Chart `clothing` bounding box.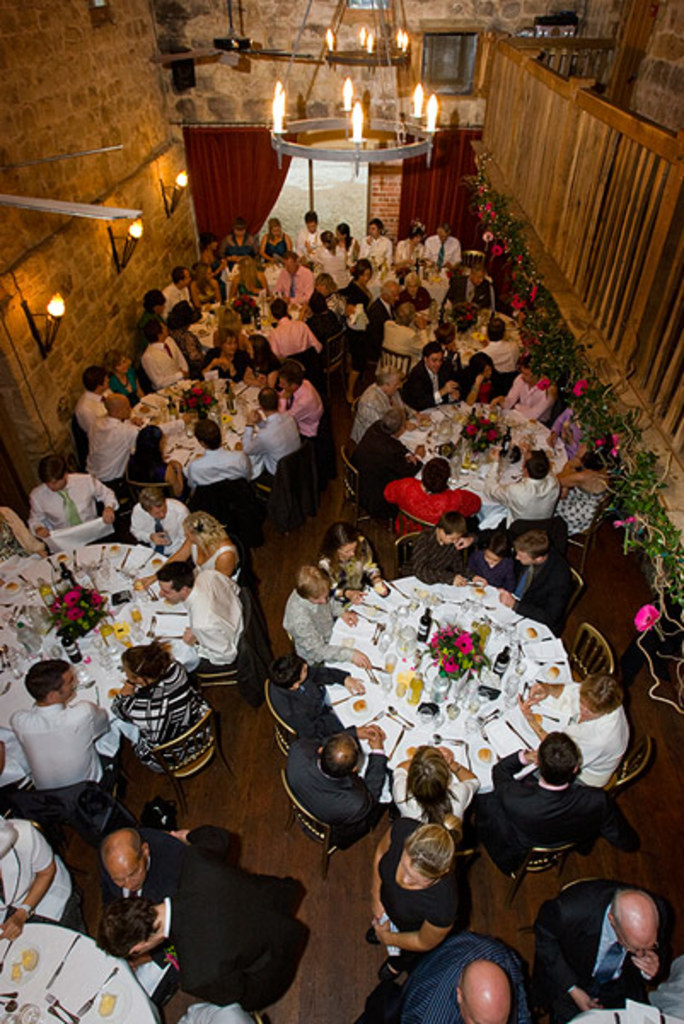
Charted: 404/531/476/587.
